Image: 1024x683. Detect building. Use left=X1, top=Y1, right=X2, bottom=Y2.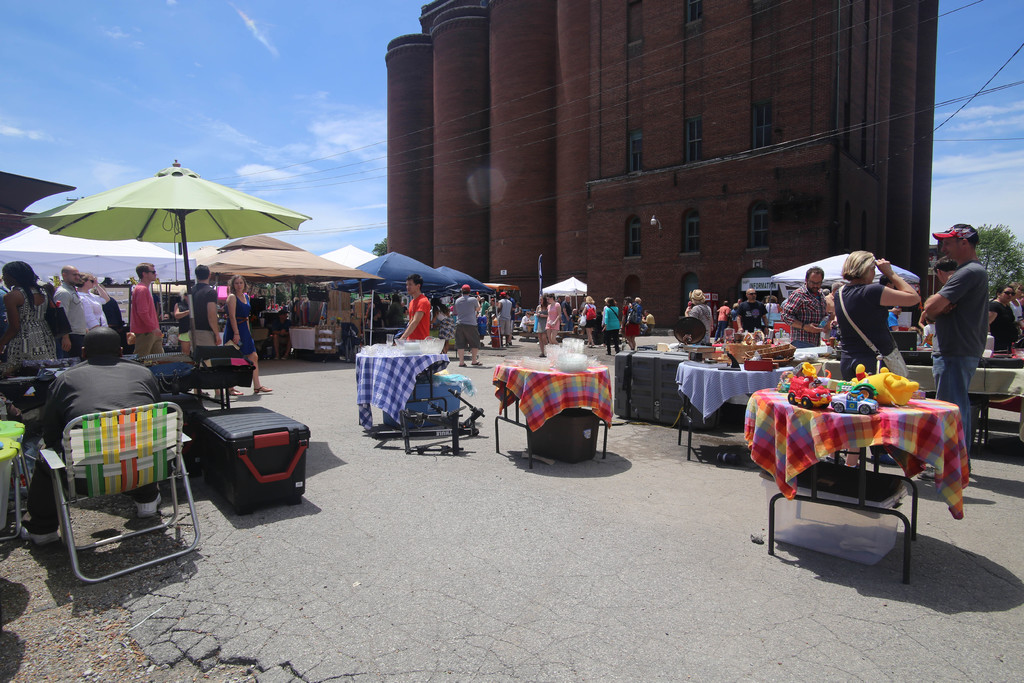
left=382, top=0, right=934, bottom=333.
